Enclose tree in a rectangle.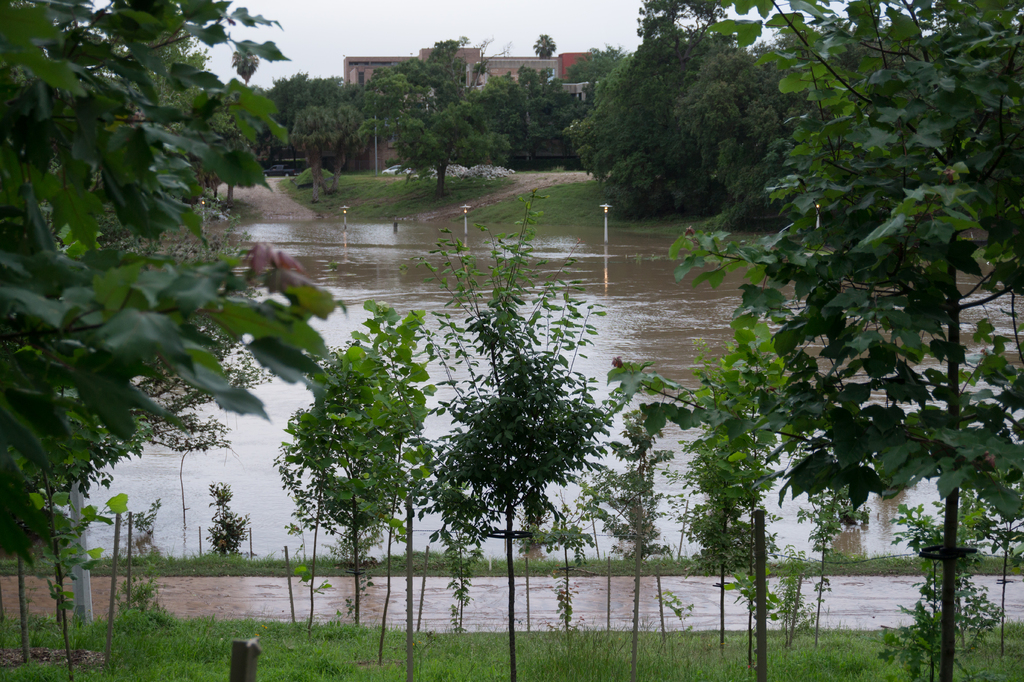
rect(200, 473, 228, 562).
